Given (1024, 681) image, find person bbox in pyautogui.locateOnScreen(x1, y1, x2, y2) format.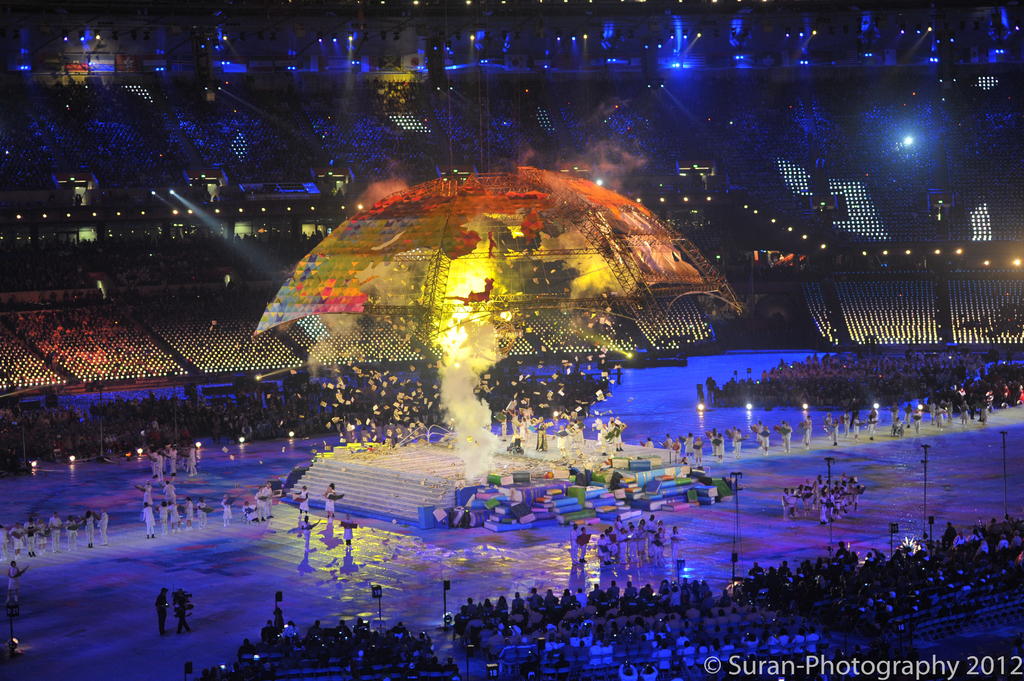
pyautogui.locateOnScreen(294, 485, 311, 522).
